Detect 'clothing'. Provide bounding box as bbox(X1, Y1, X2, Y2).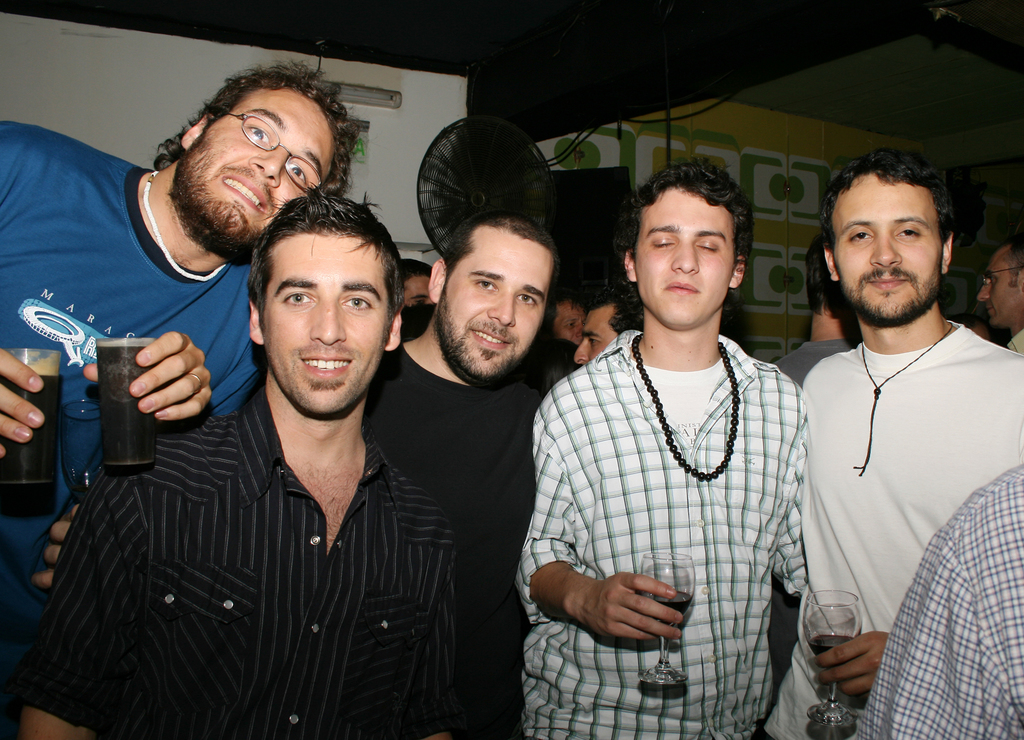
bbox(0, 111, 263, 739).
